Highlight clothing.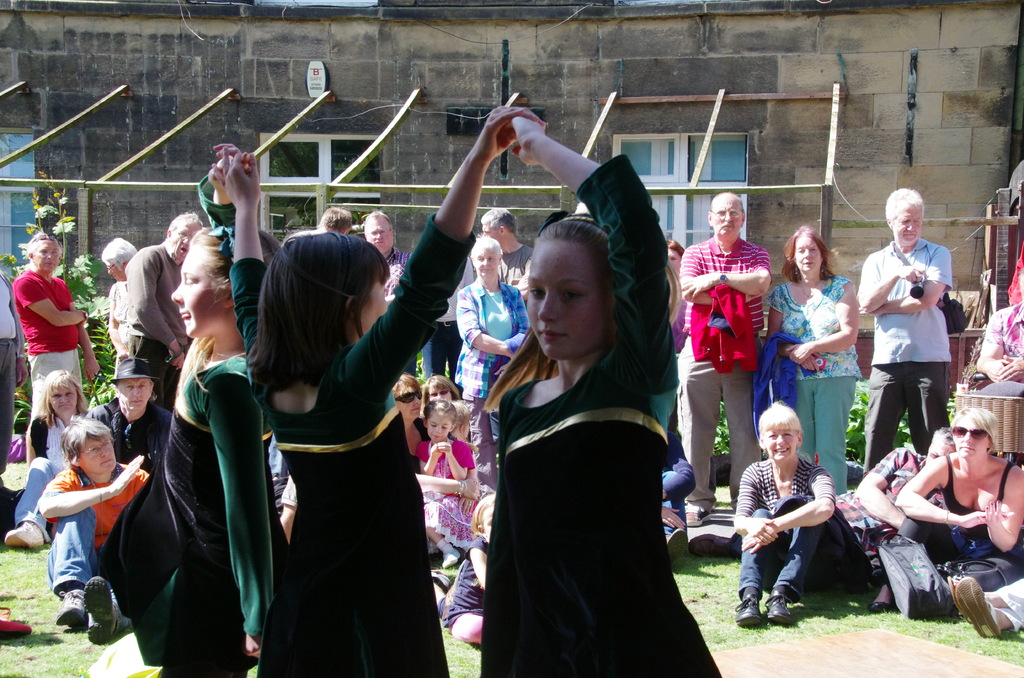
Highlighted region: 671,275,689,359.
